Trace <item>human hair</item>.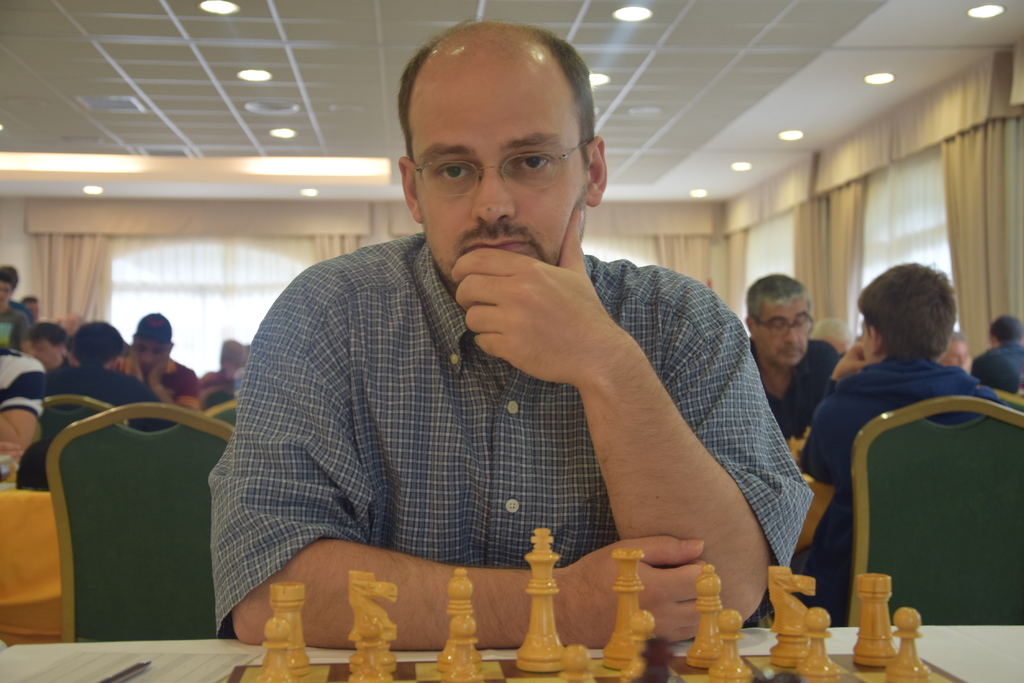
Traced to bbox(22, 320, 67, 349).
